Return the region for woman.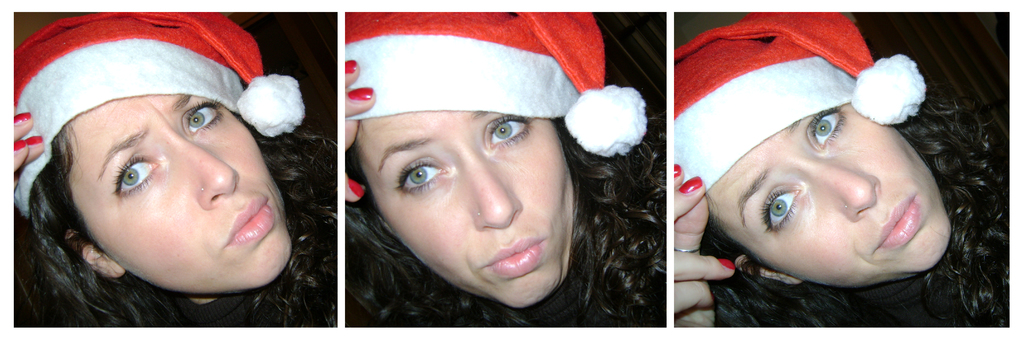
0, 29, 317, 321.
